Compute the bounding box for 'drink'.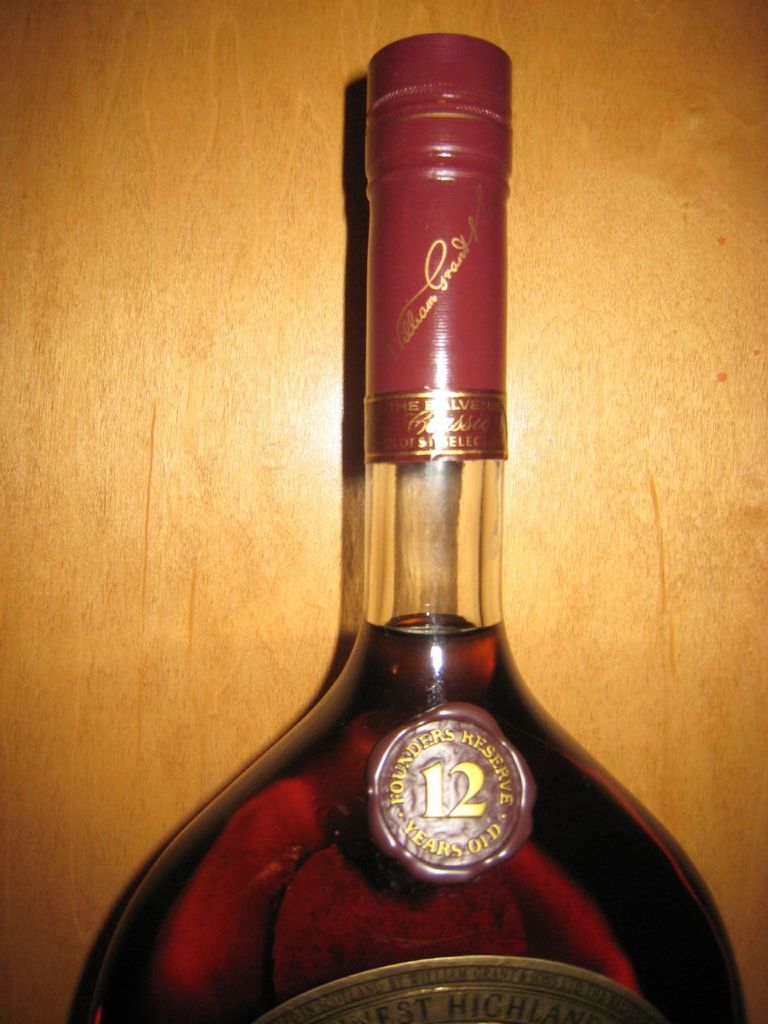
bbox=(240, 66, 577, 970).
